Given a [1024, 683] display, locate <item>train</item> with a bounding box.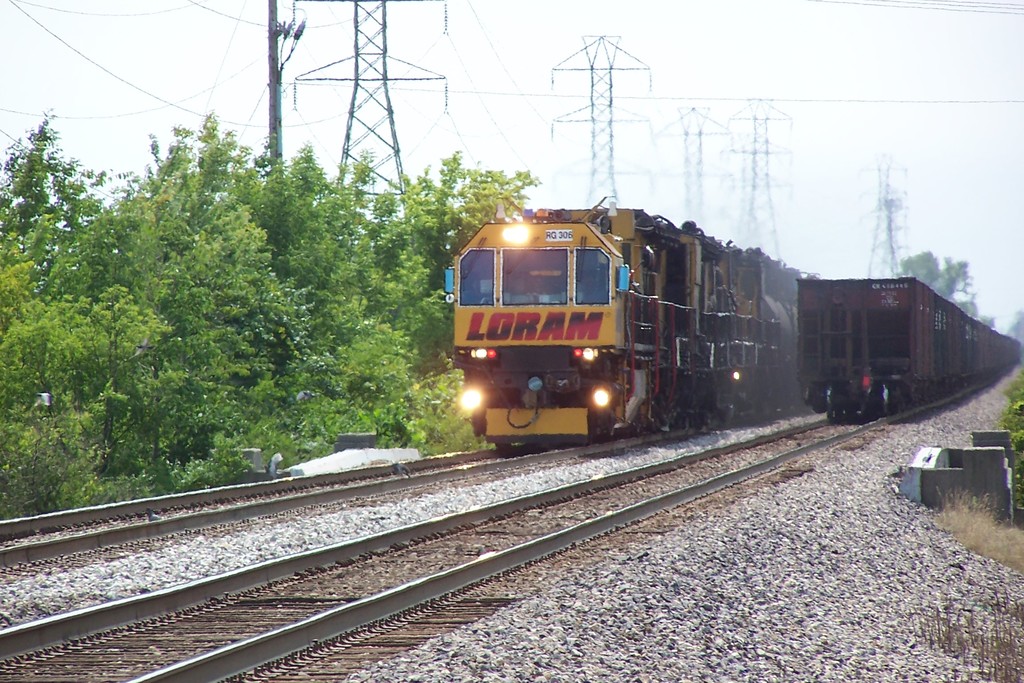
Located: 799 270 1020 422.
